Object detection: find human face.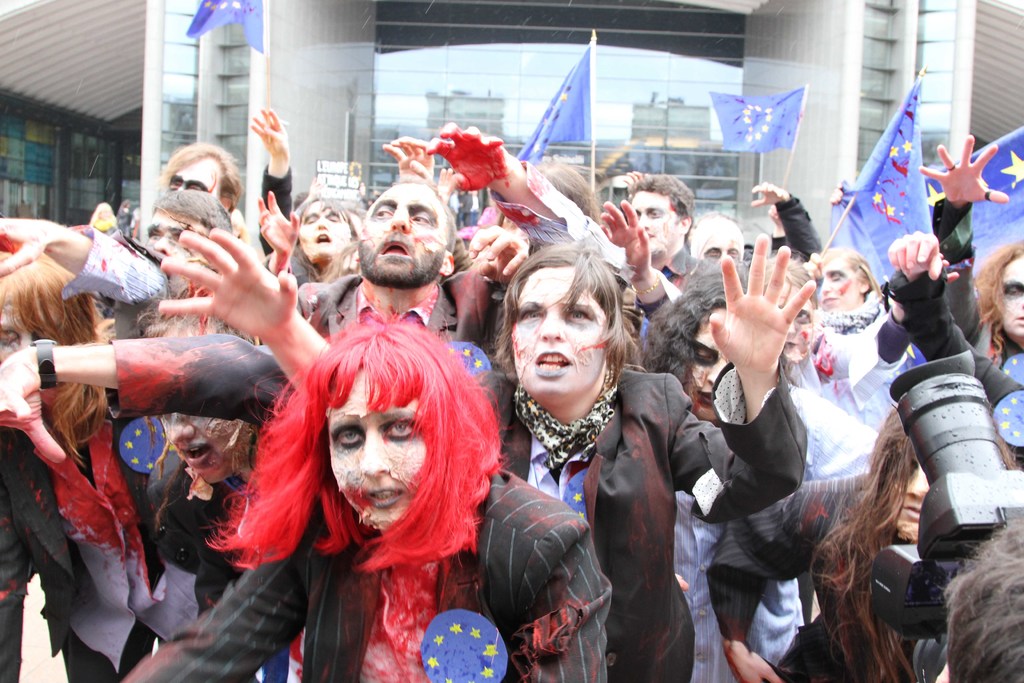
x1=510, y1=265, x2=607, y2=406.
